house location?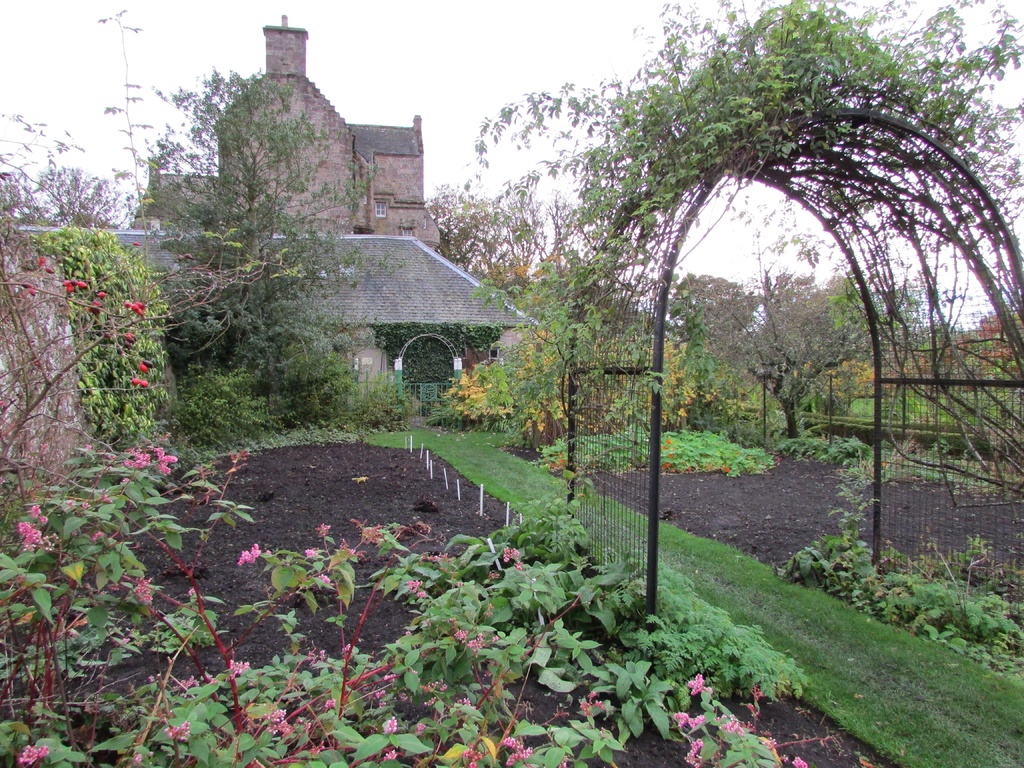
Rect(149, 31, 433, 250)
